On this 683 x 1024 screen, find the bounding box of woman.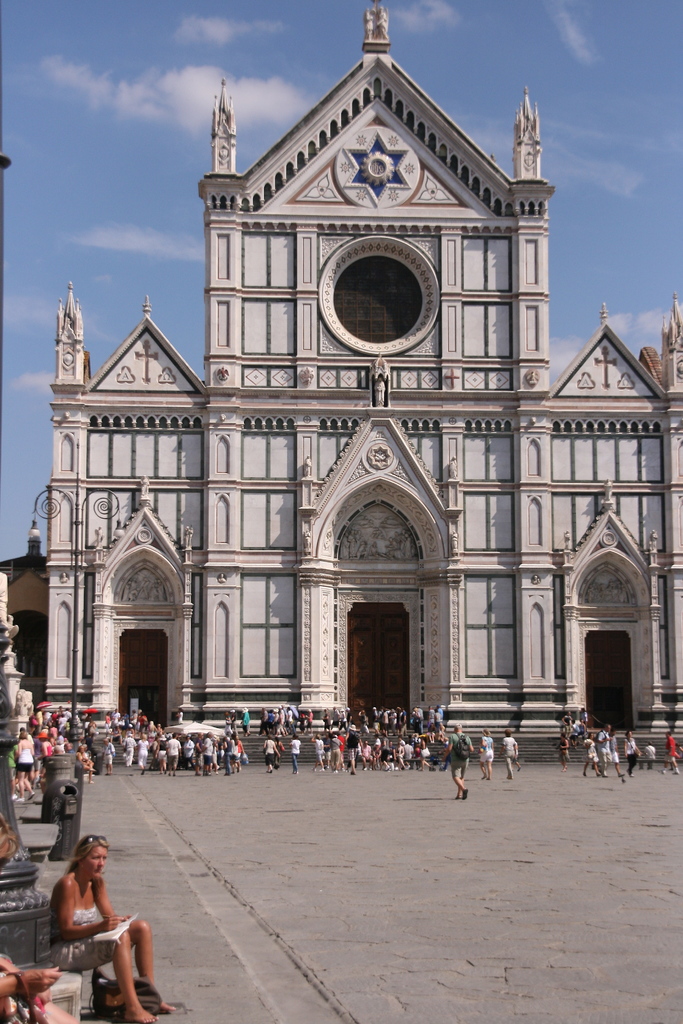
Bounding box: {"x1": 273, "y1": 735, "x2": 283, "y2": 770}.
